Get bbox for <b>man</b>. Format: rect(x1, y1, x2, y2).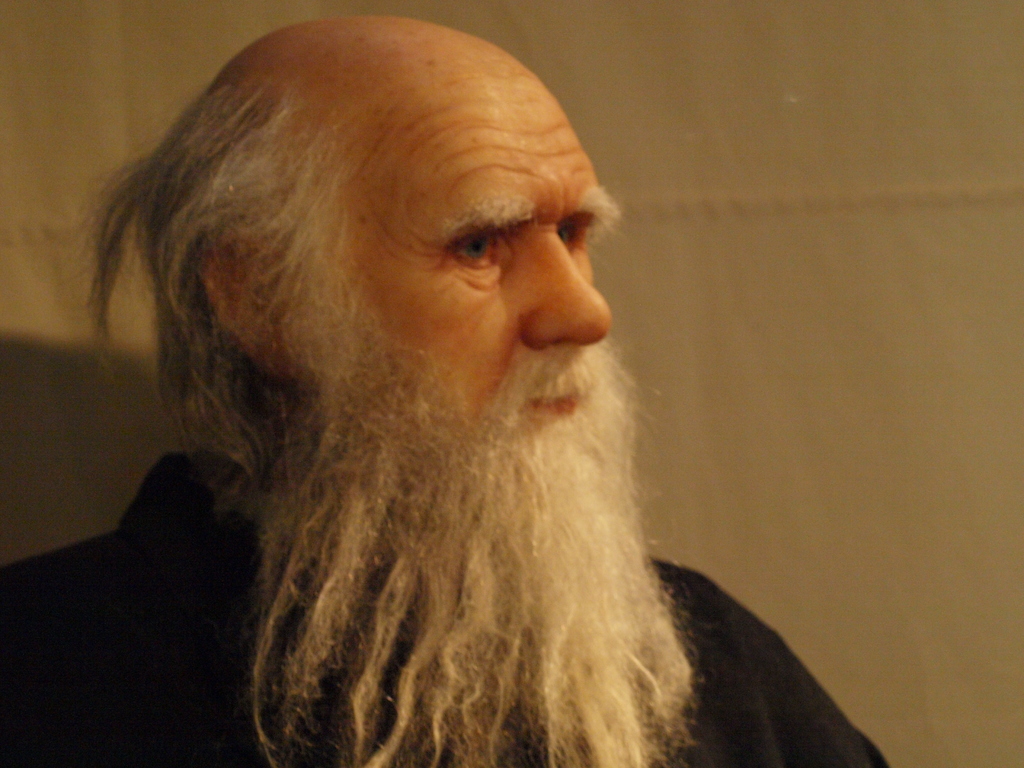
rect(81, 0, 920, 743).
